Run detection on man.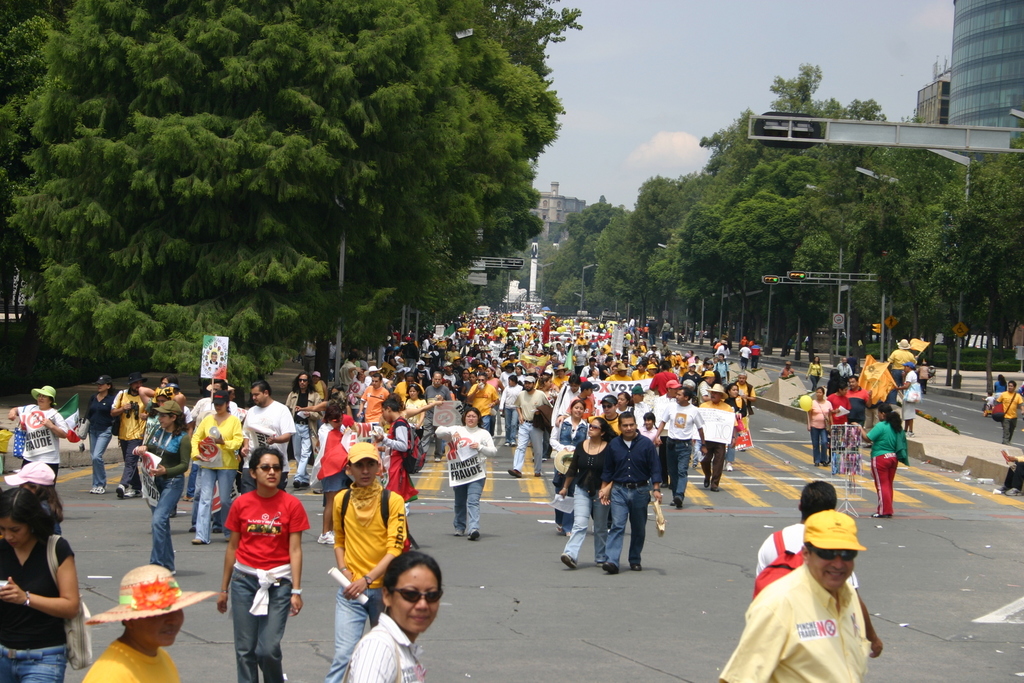
Result: detection(241, 379, 299, 492).
